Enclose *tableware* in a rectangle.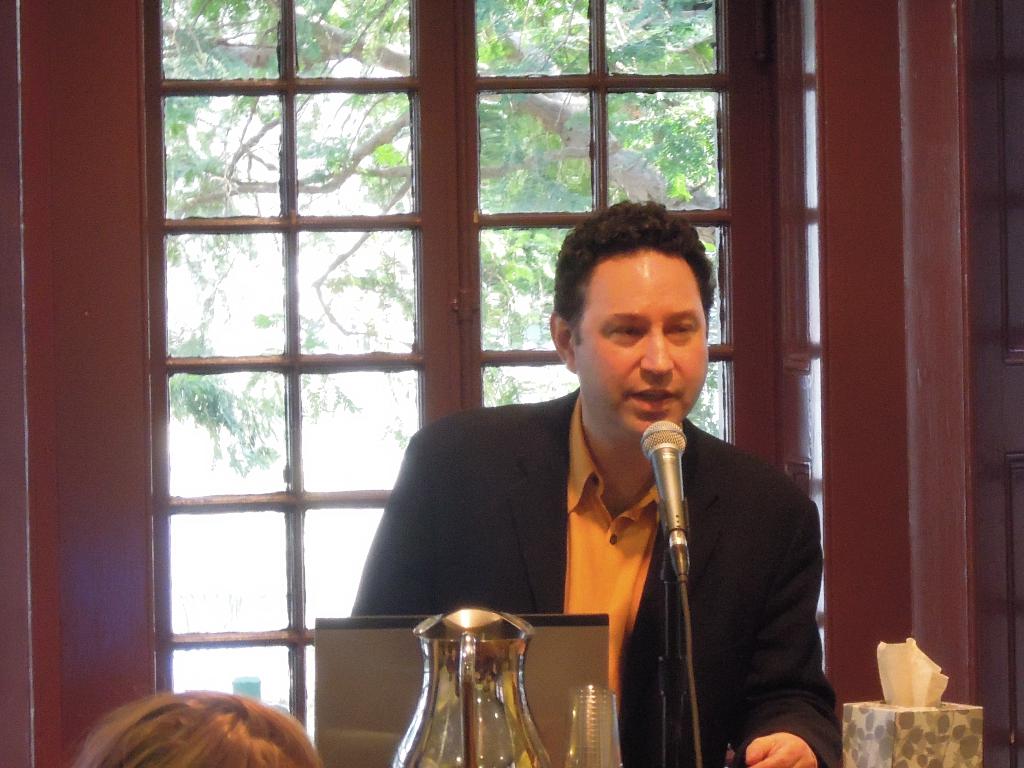
<box>560,679,625,767</box>.
